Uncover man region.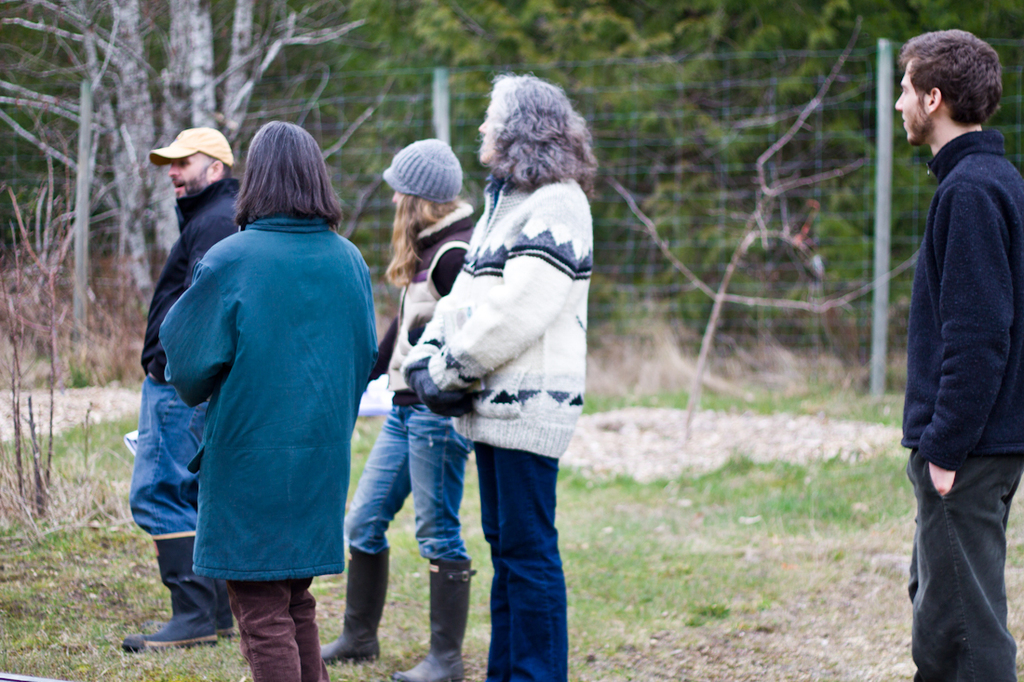
Uncovered: 399, 75, 587, 681.
